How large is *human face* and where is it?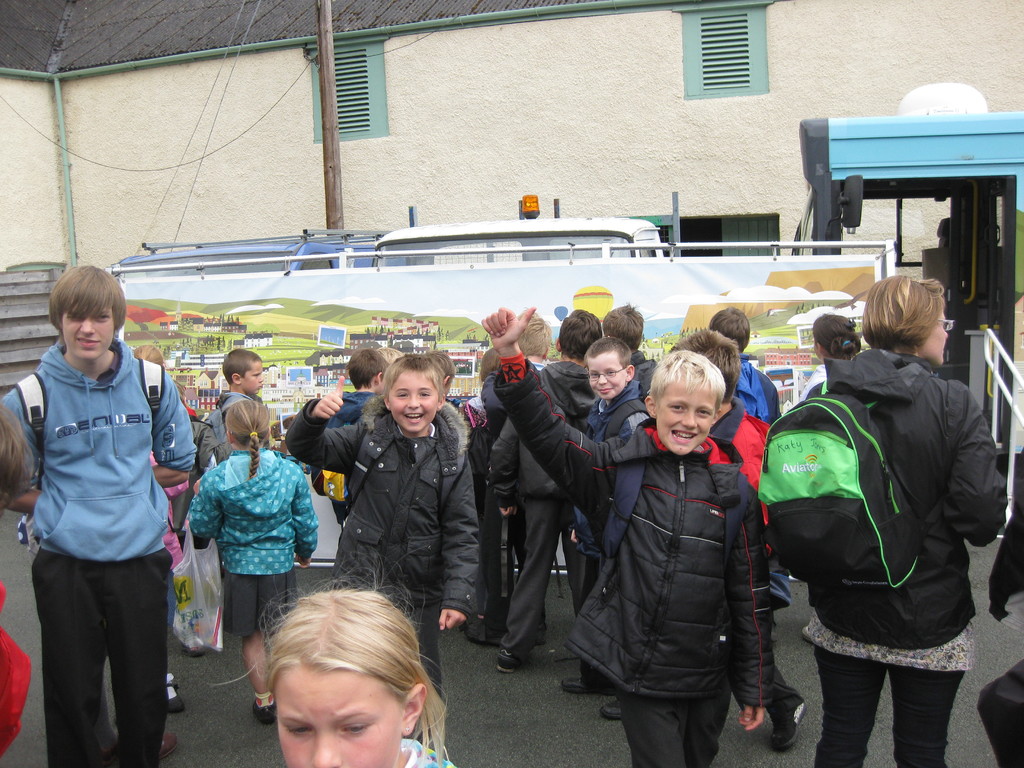
Bounding box: (657,374,714,456).
